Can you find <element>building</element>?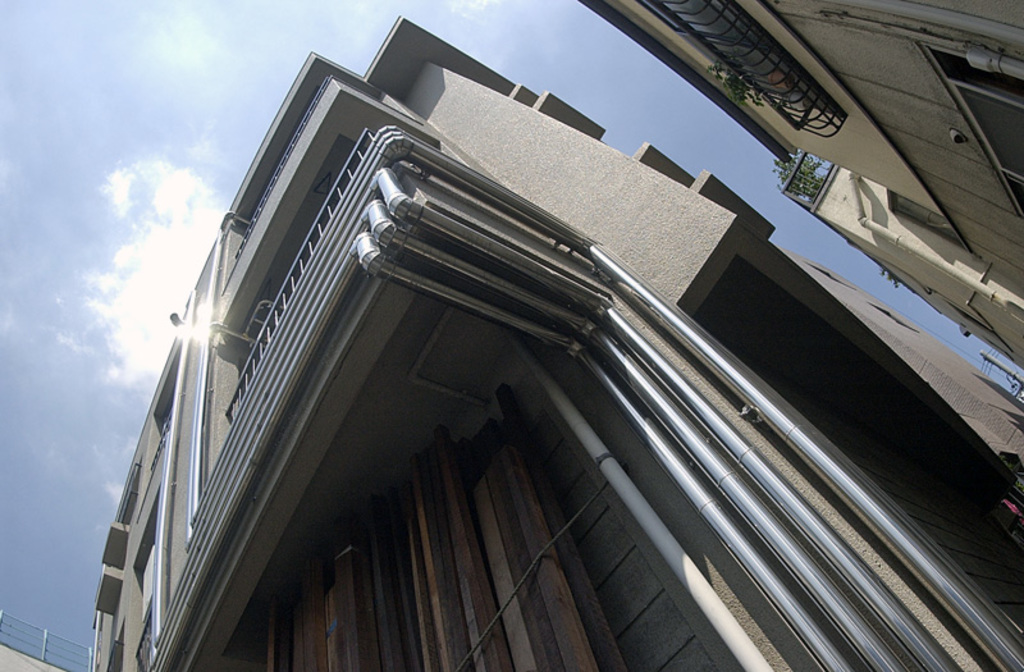
Yes, bounding box: bbox=(0, 10, 1023, 671).
